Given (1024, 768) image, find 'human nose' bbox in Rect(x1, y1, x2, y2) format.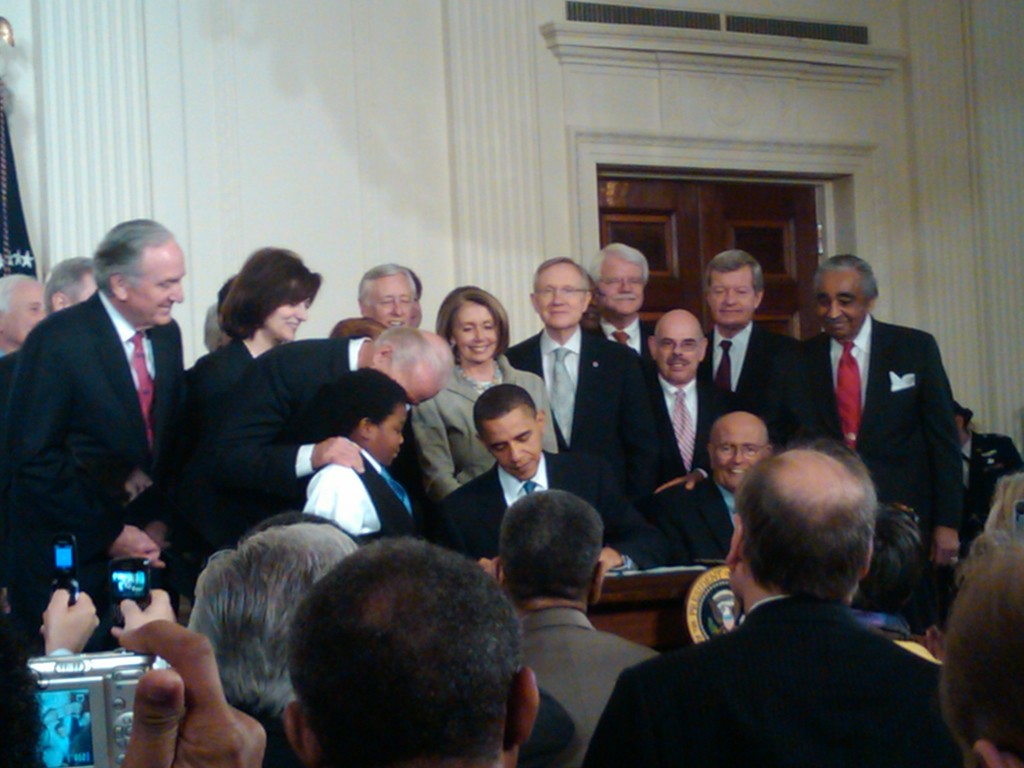
Rect(548, 292, 563, 303).
